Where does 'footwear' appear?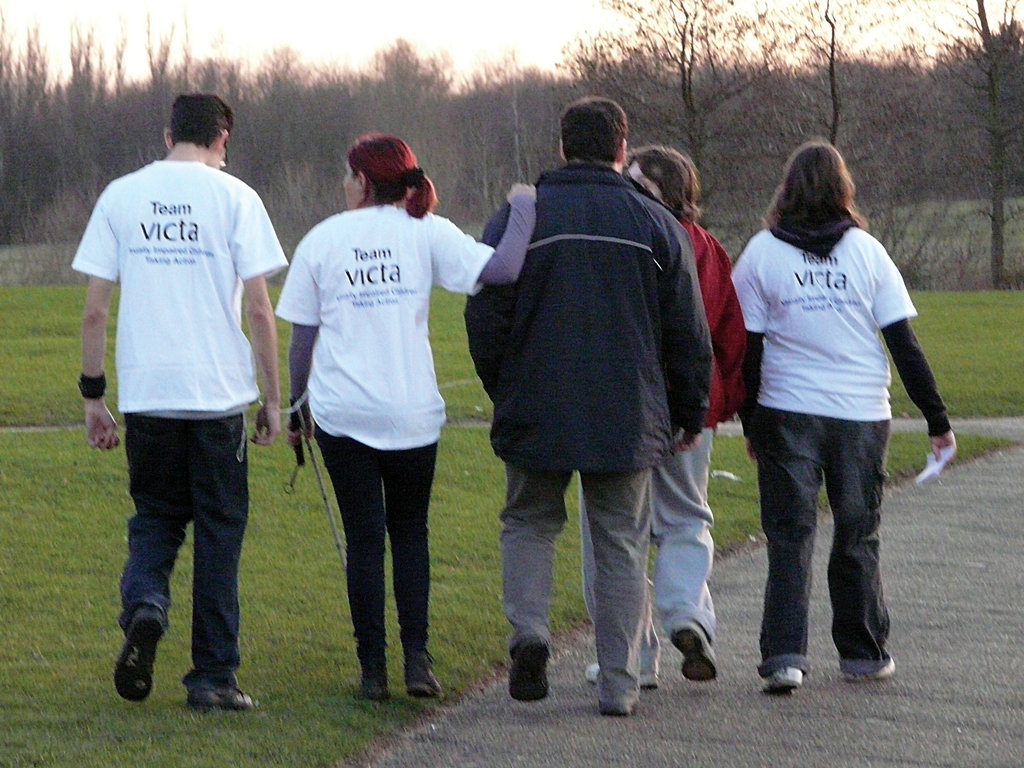
Appears at {"x1": 758, "y1": 666, "x2": 803, "y2": 698}.
